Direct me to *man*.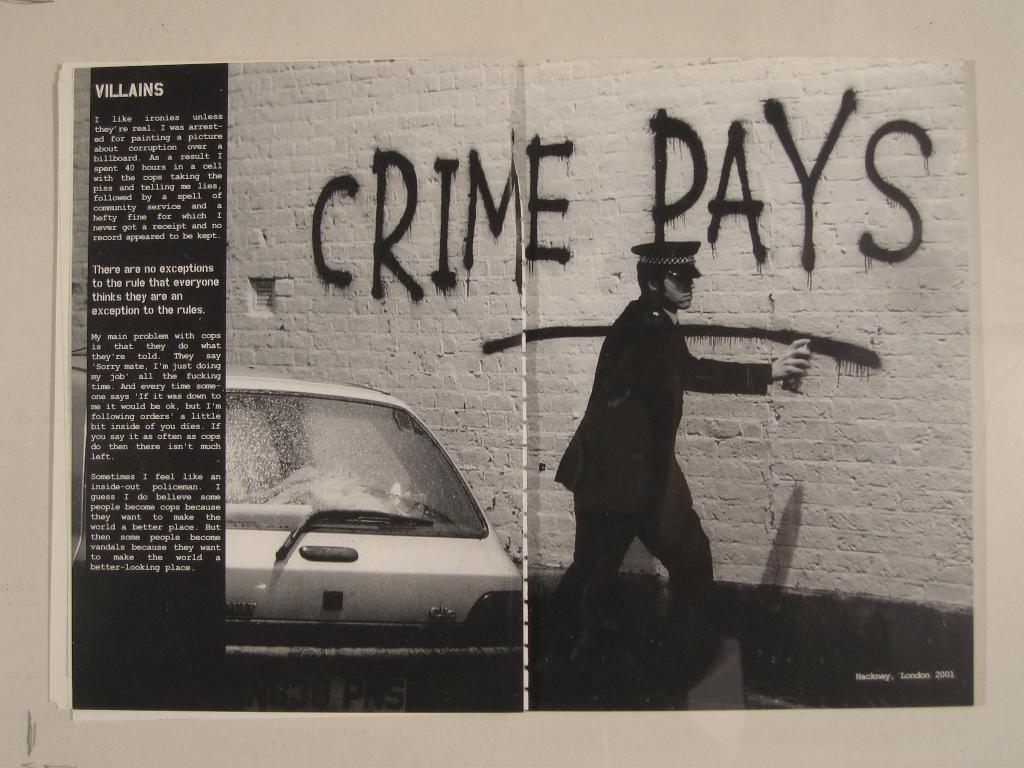
Direction: [left=536, top=248, right=802, bottom=668].
